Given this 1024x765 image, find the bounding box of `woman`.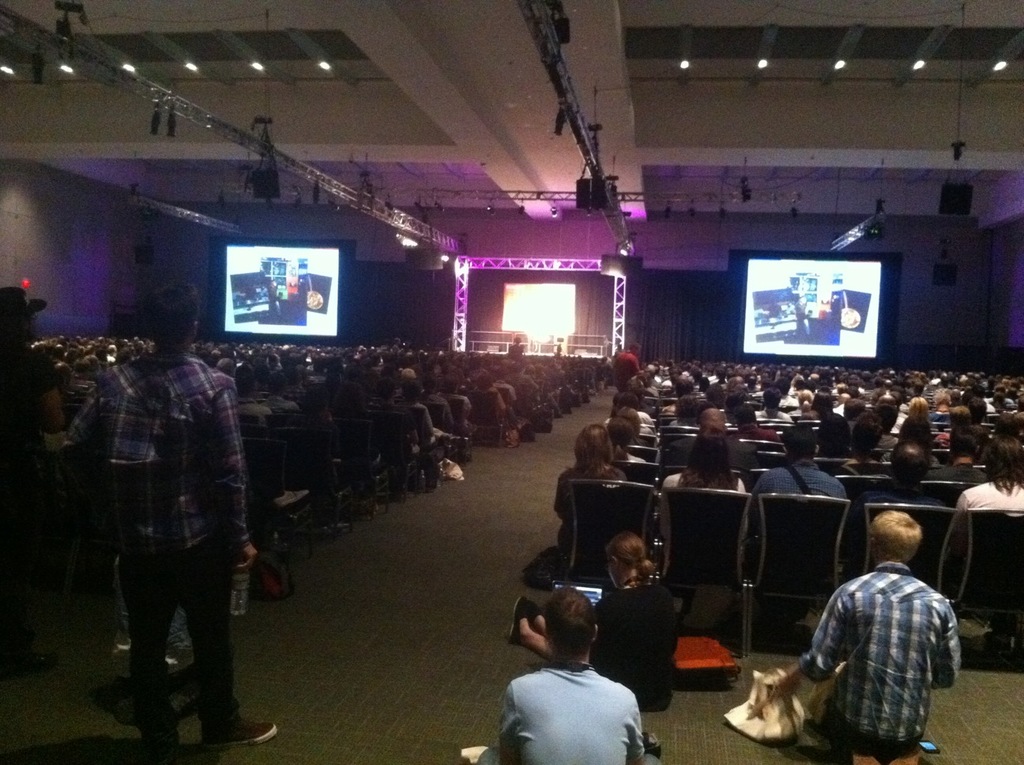
{"left": 548, "top": 418, "right": 633, "bottom": 557}.
